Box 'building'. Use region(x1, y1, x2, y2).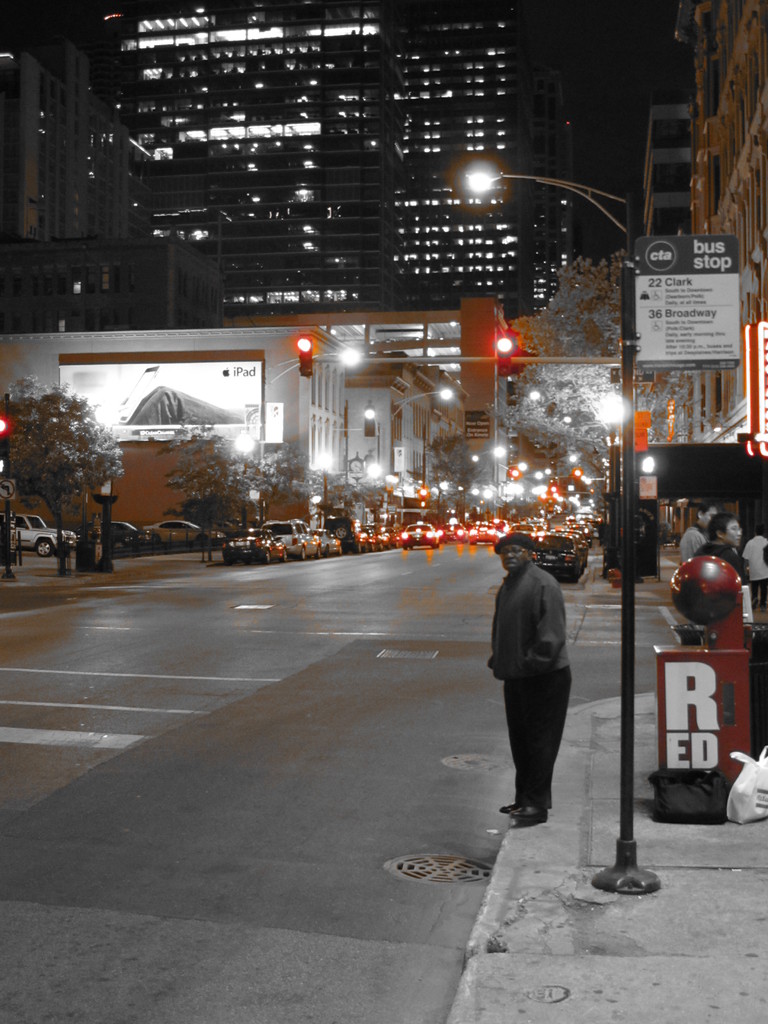
region(684, 0, 767, 616).
